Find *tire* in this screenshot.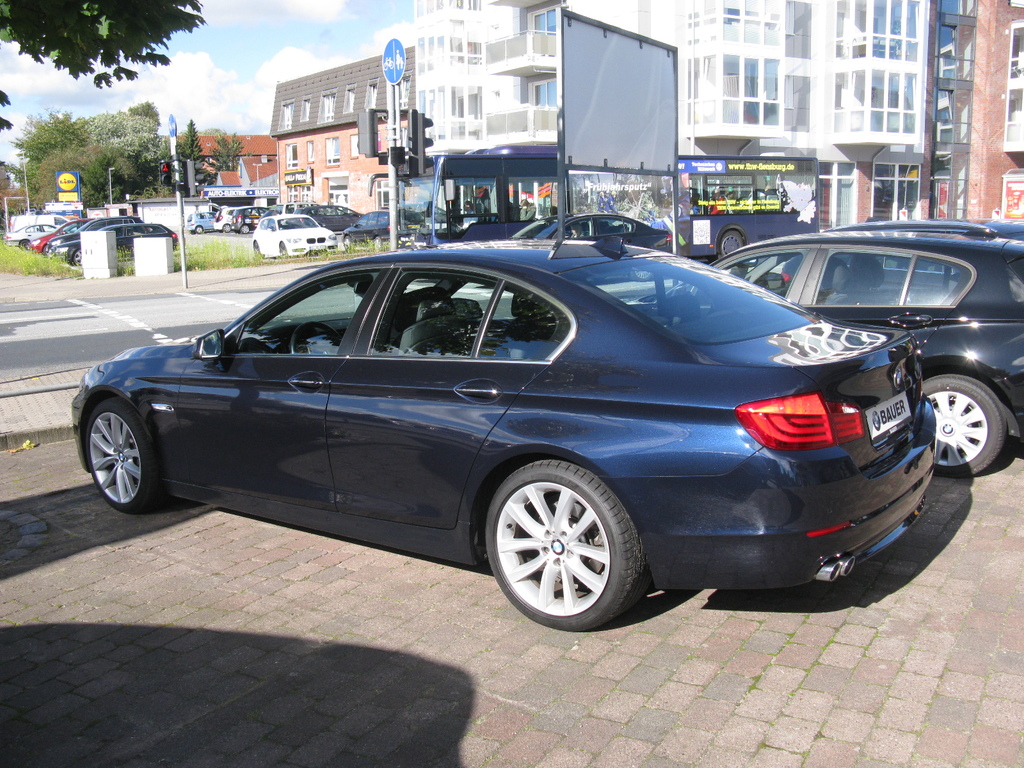
The bounding box for *tire* is 253, 241, 262, 257.
